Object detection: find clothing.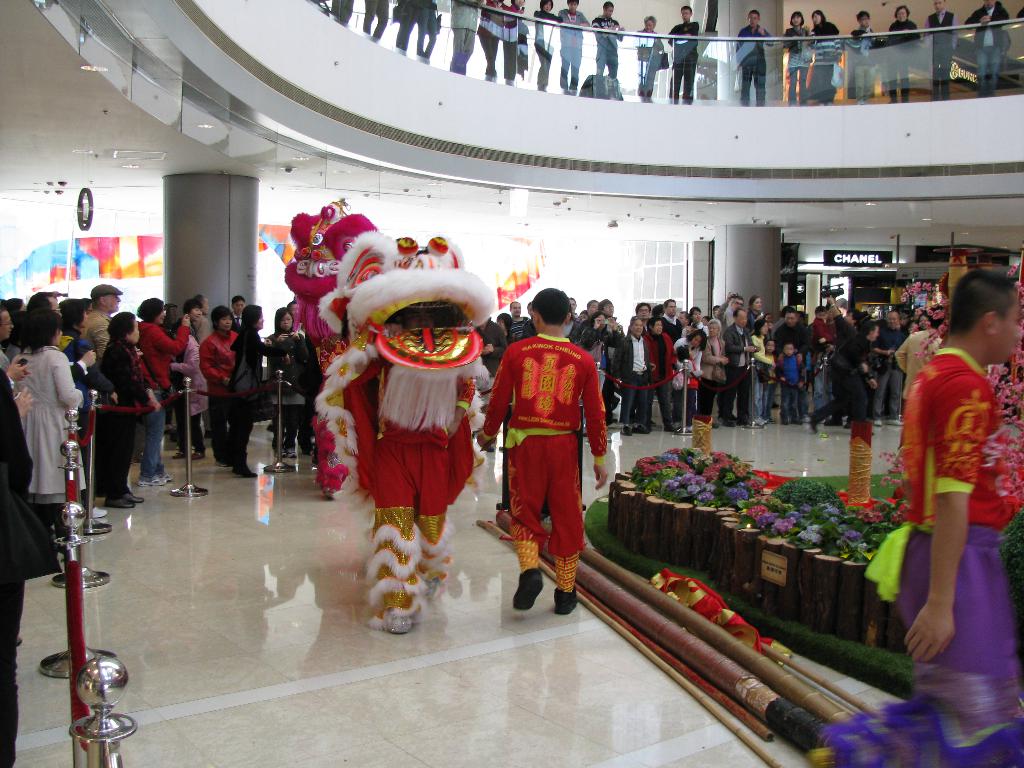
{"left": 556, "top": 6, "right": 598, "bottom": 90}.
